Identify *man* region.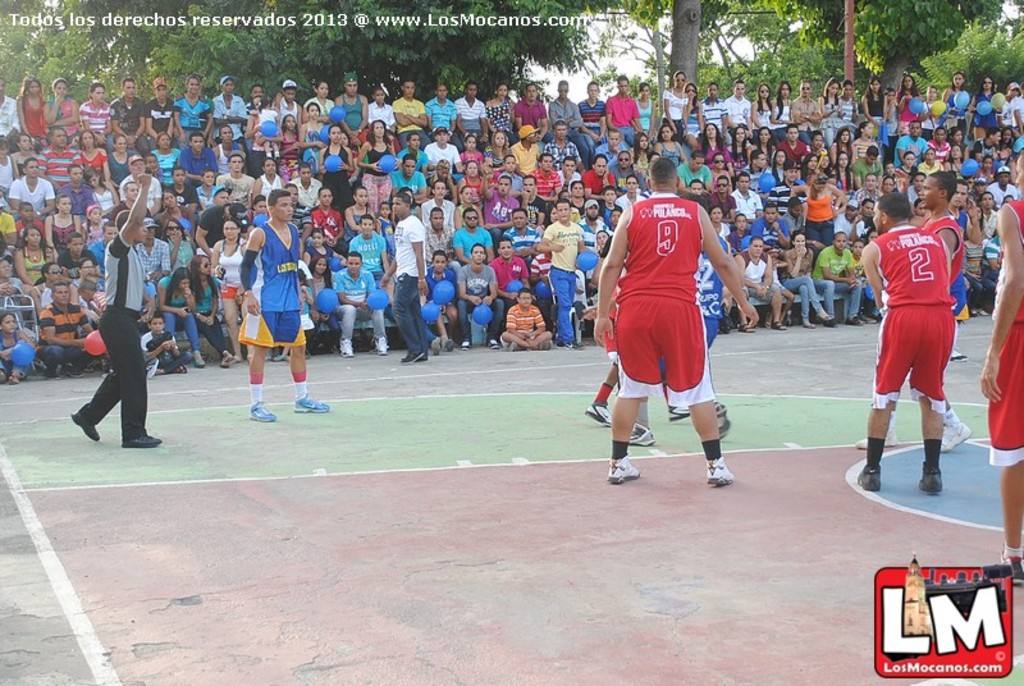
Region: region(613, 177, 641, 209).
